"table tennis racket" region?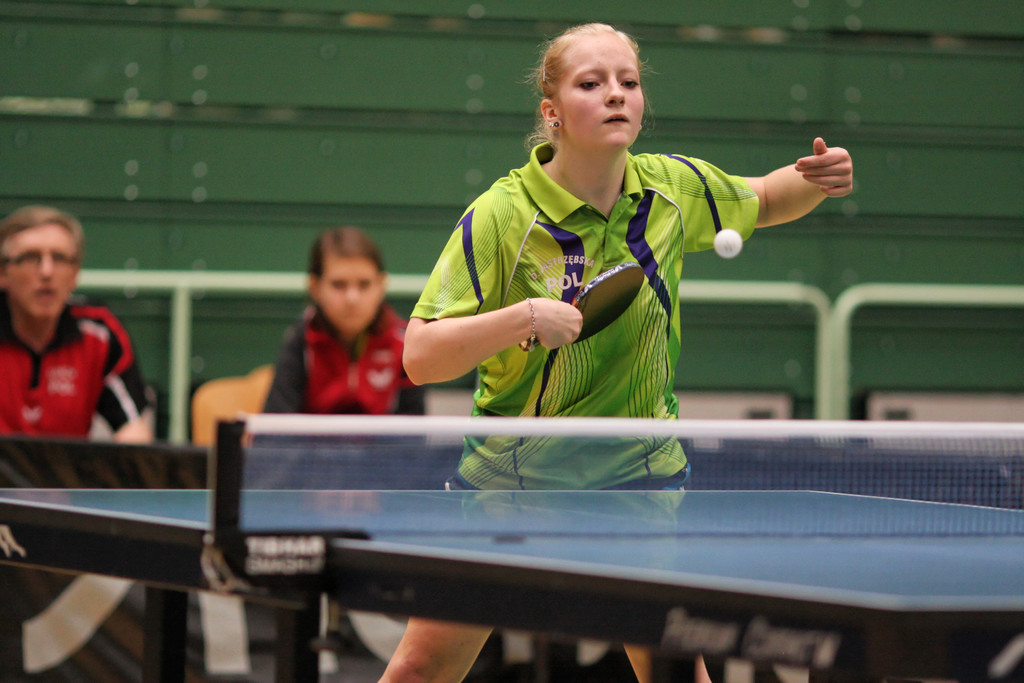
{"left": 514, "top": 262, "right": 645, "bottom": 352}
